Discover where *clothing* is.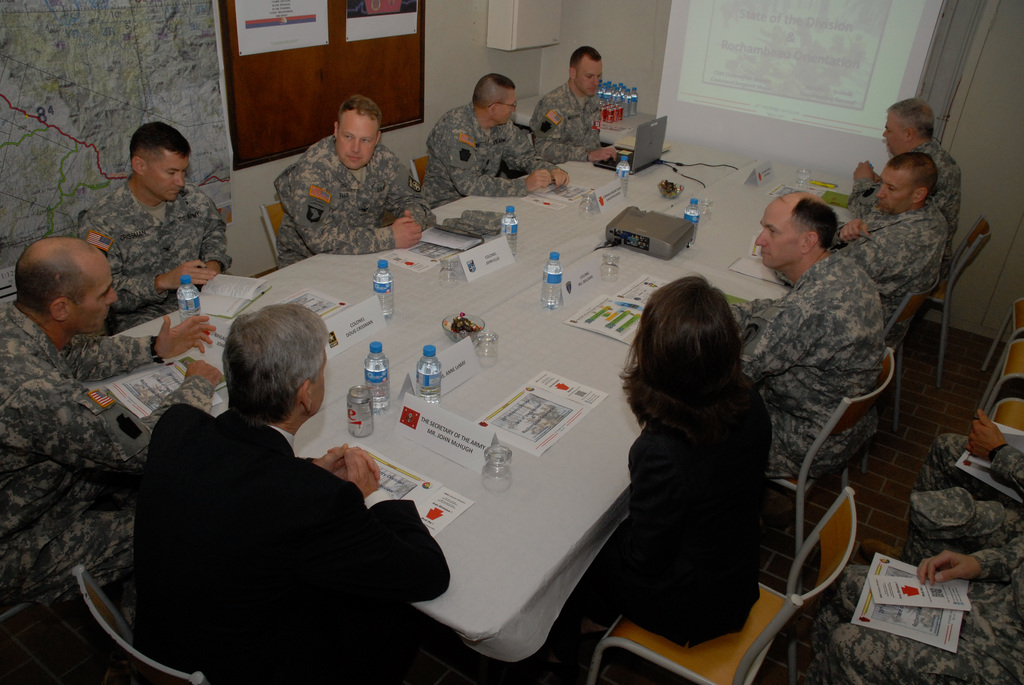
Discovered at select_region(829, 203, 948, 345).
